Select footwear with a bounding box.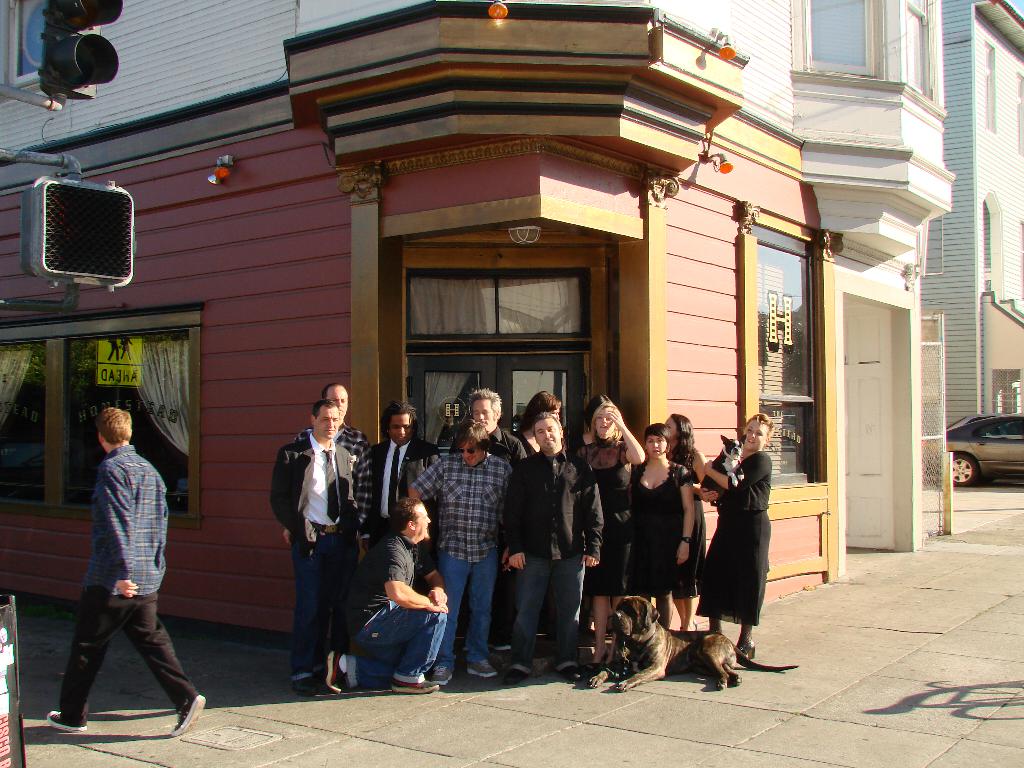
bbox=[585, 611, 594, 640].
